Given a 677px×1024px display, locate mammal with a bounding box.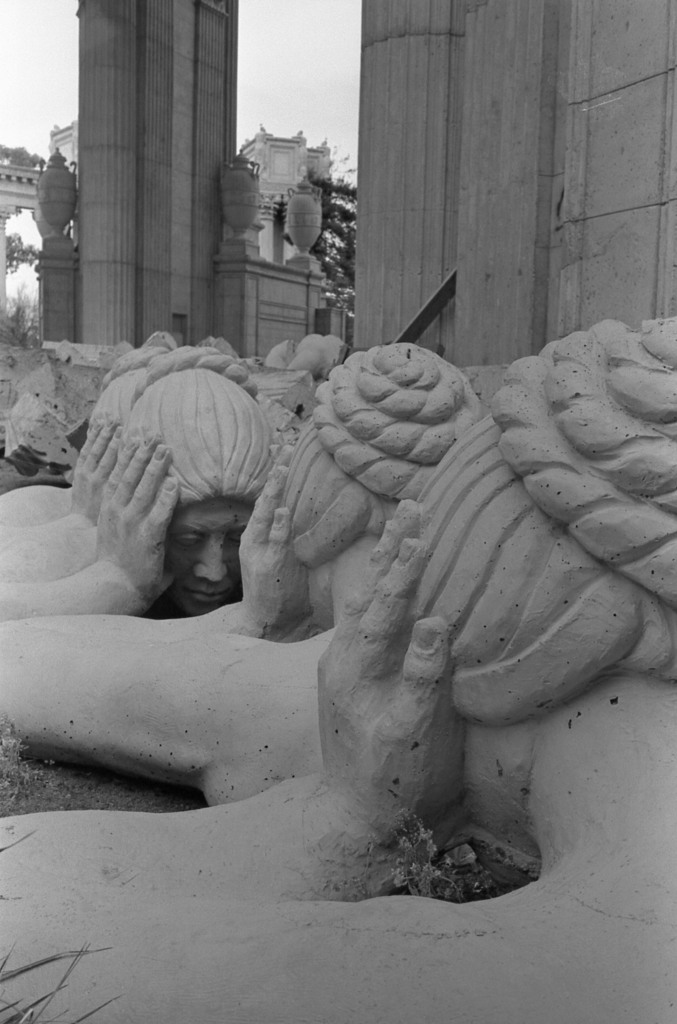
Located: detection(0, 314, 676, 1023).
